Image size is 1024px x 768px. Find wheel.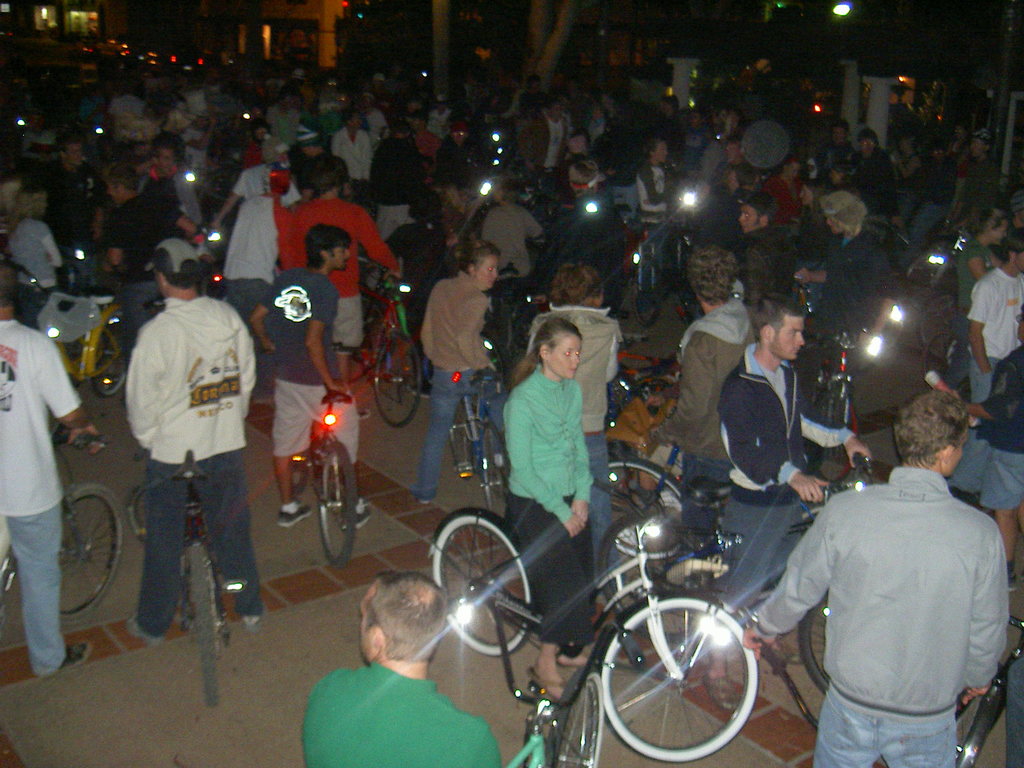
(60,483,122,621).
